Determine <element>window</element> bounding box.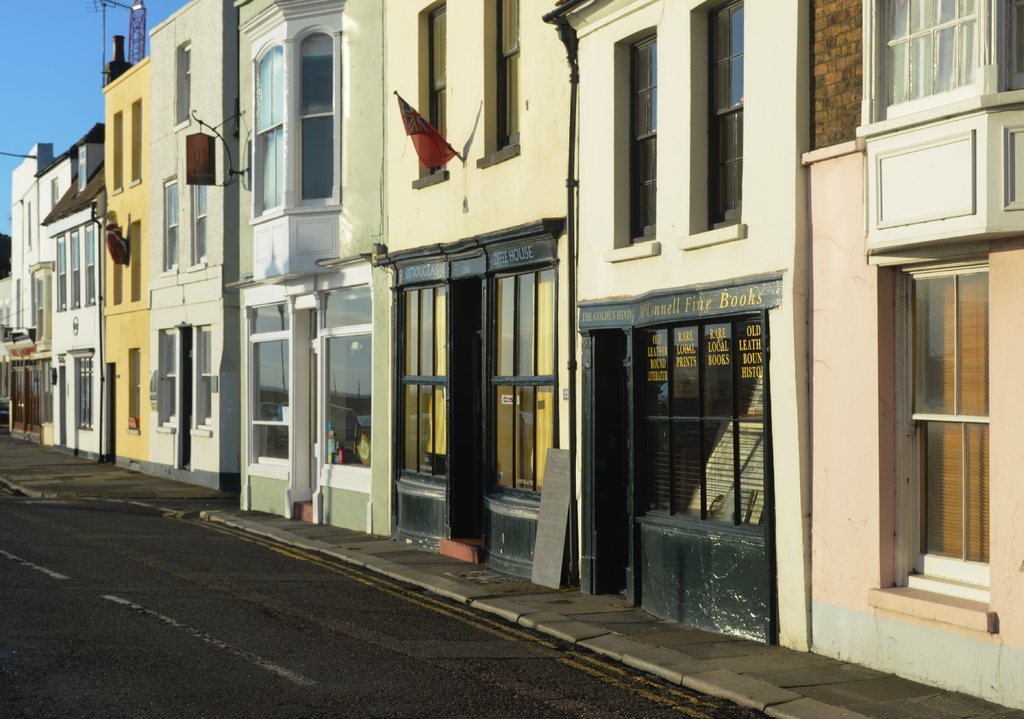
Determined: left=854, top=0, right=1023, bottom=139.
